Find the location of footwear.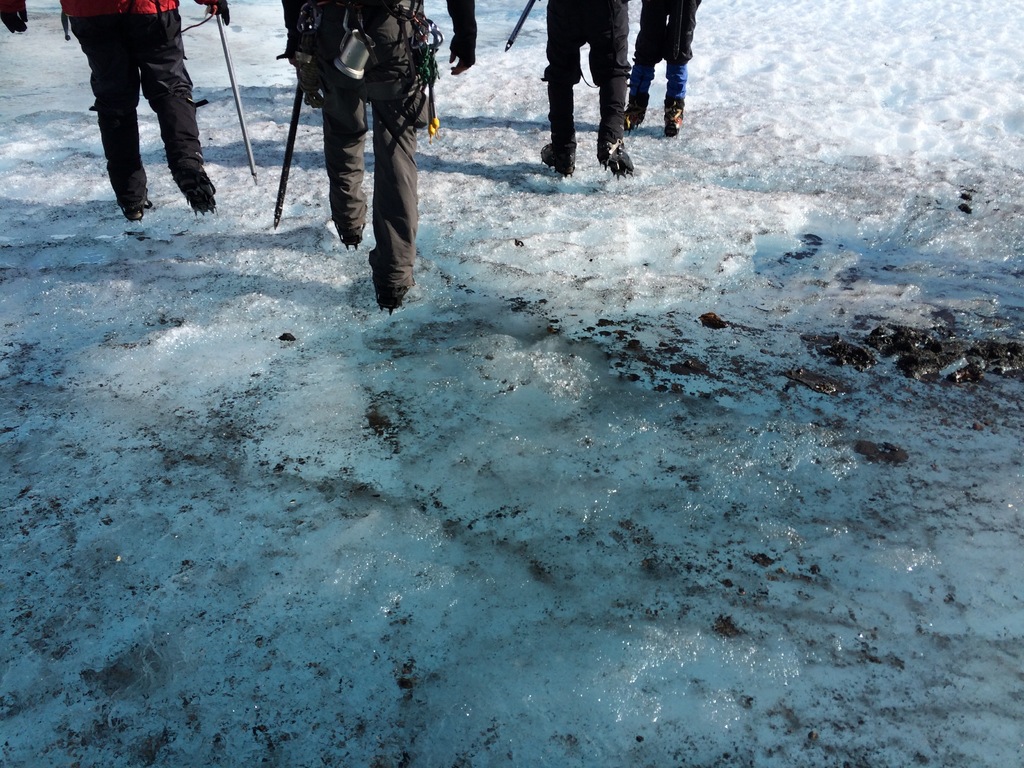
Location: [117,202,145,227].
